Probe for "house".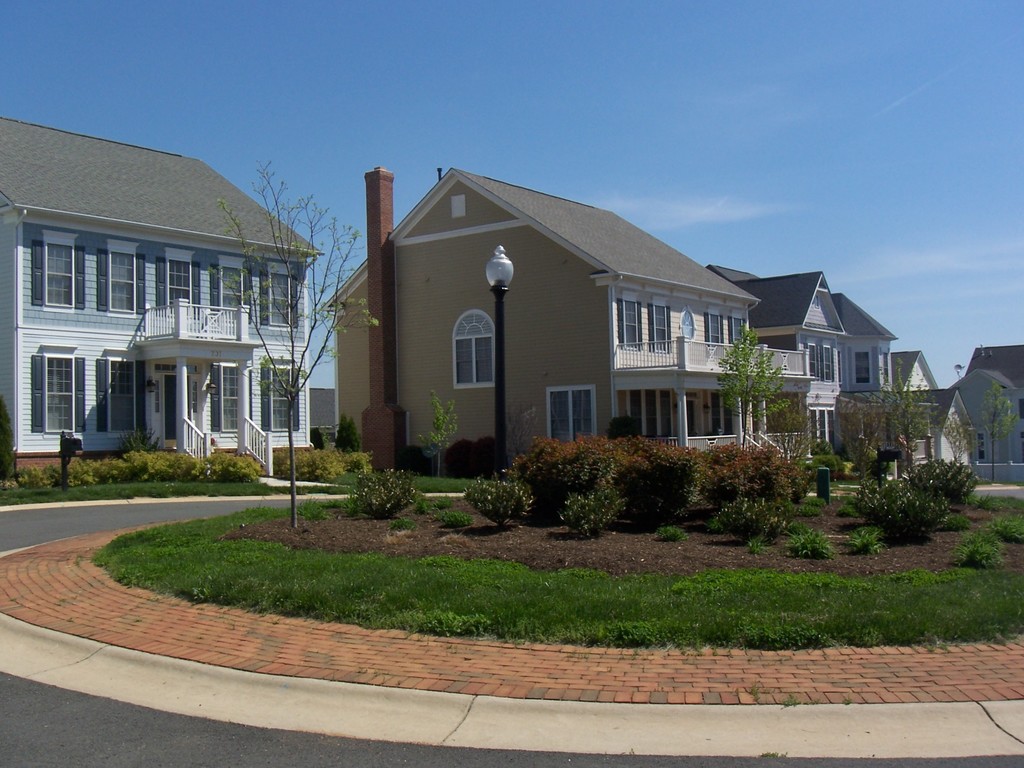
Probe result: 744:277:855:486.
